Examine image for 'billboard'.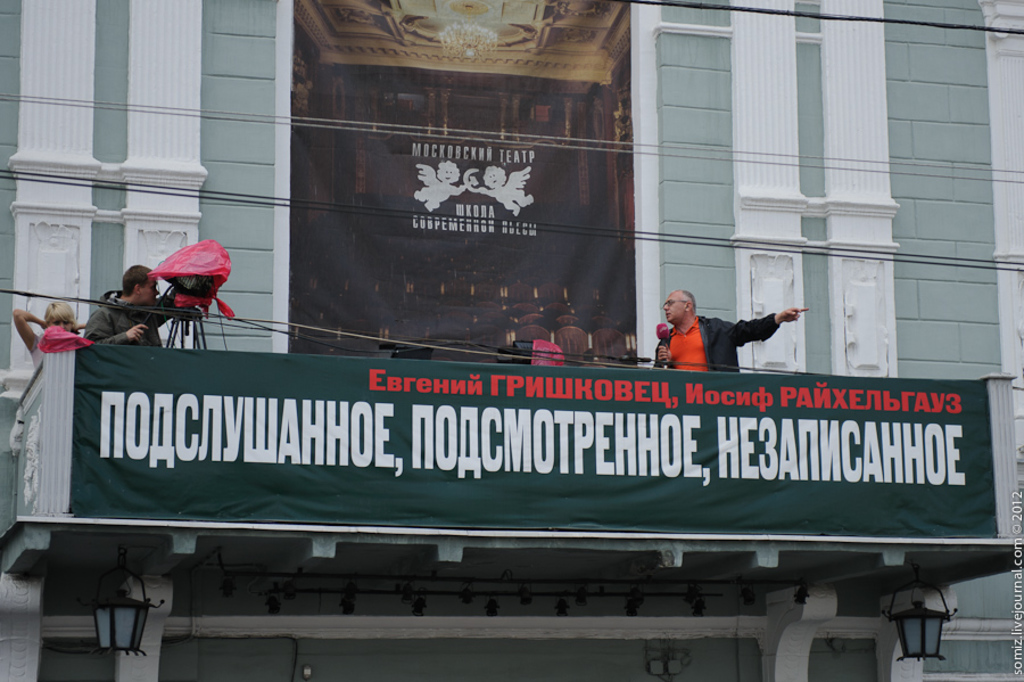
Examination result: box(288, 0, 639, 368).
